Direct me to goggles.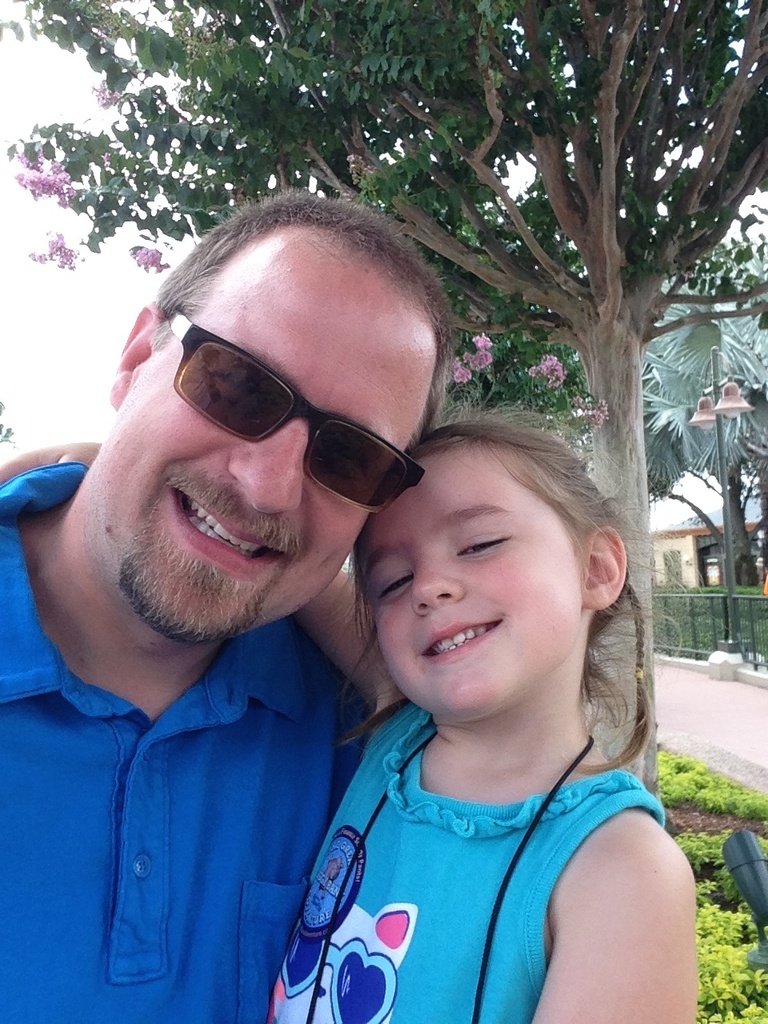
Direction: locate(147, 318, 428, 474).
